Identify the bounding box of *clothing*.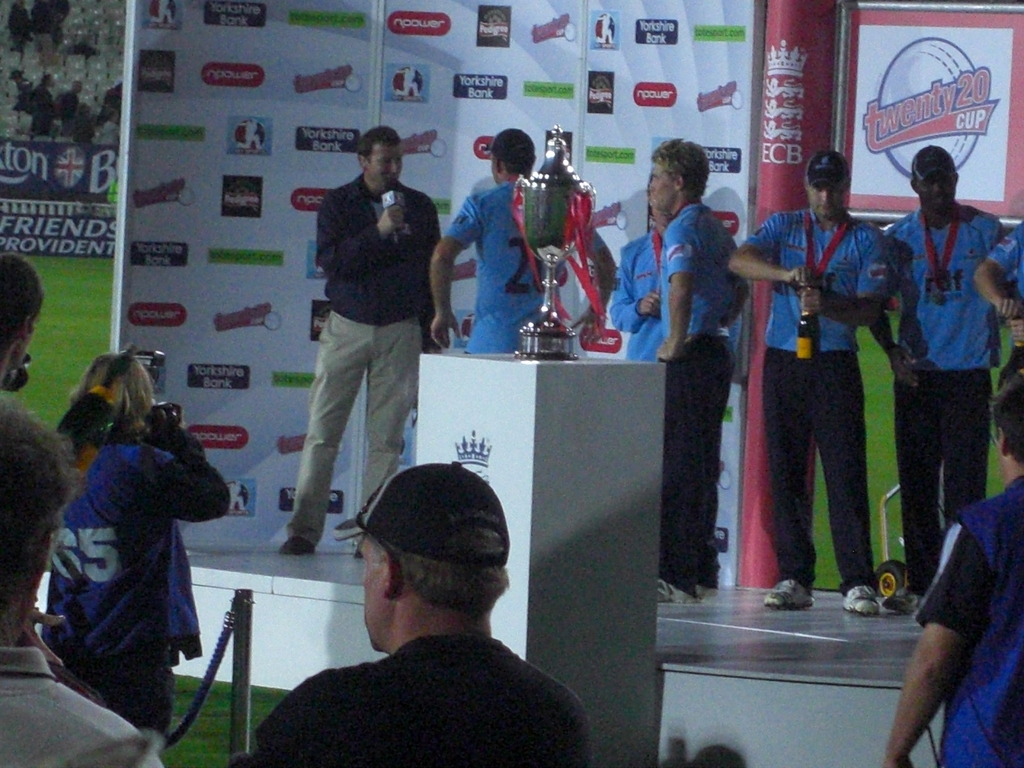
<bbox>281, 134, 445, 532</bbox>.
